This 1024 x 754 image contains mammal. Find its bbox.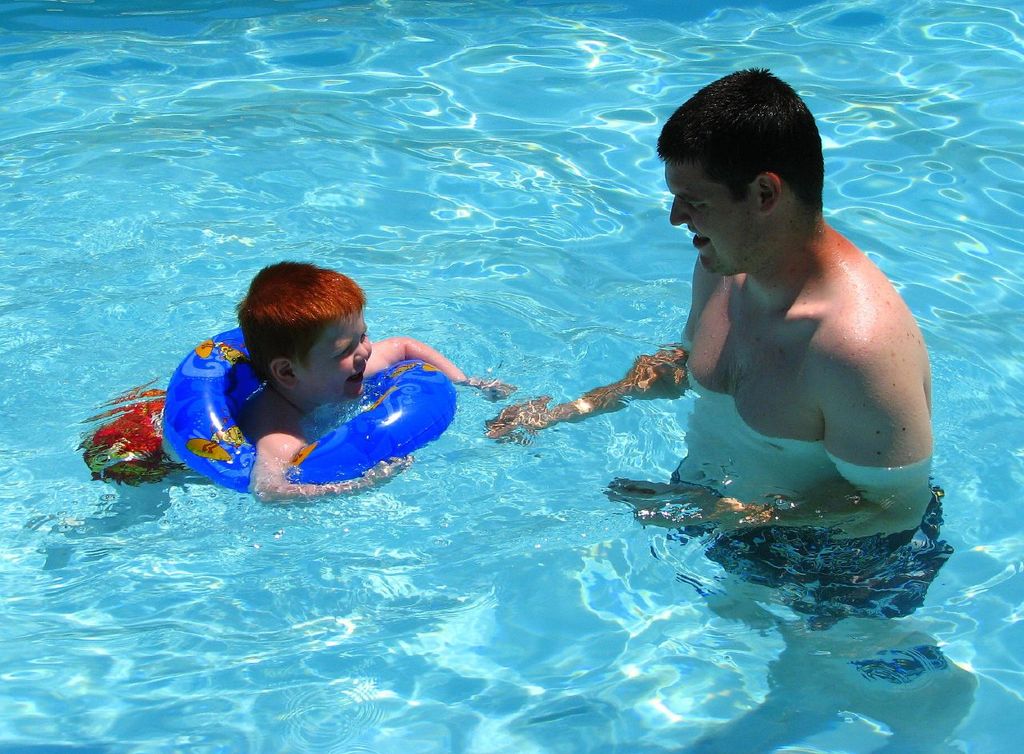
select_region(98, 295, 511, 522).
